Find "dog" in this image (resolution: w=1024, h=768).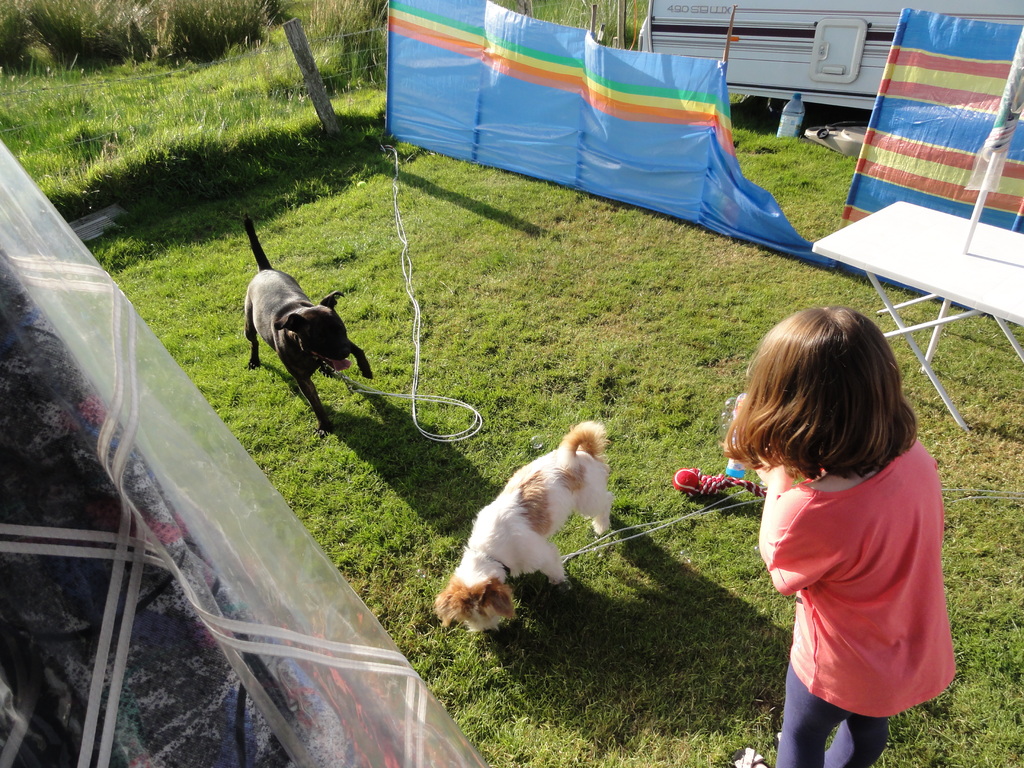
[x1=244, y1=216, x2=375, y2=435].
